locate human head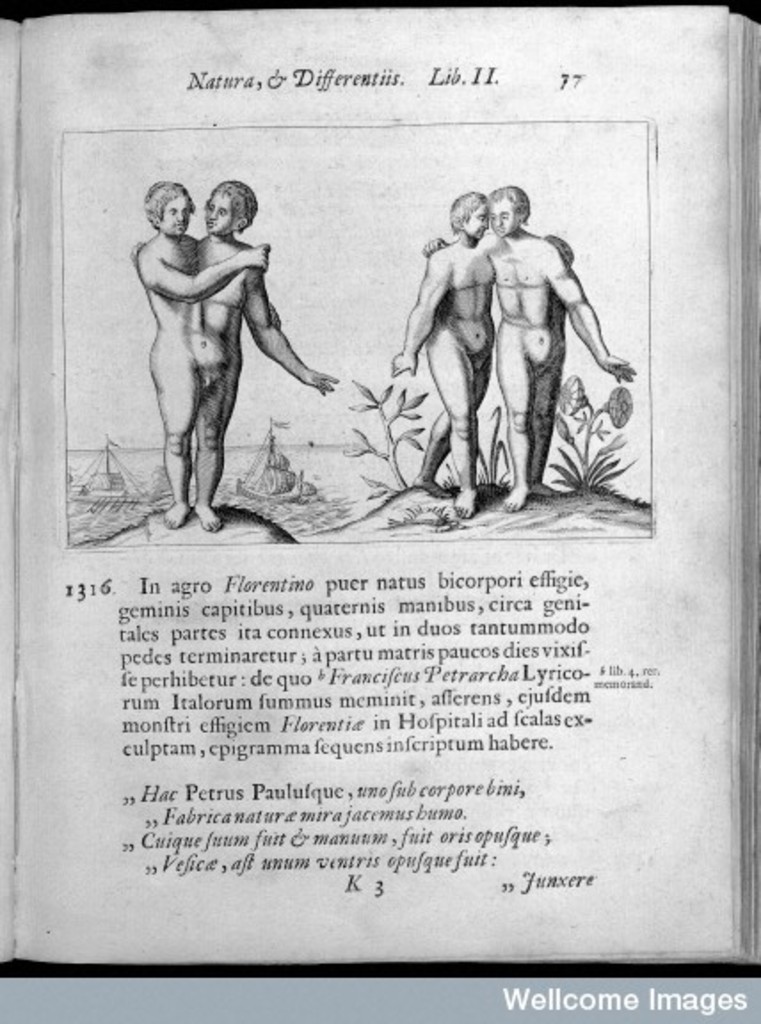
bbox(491, 187, 530, 233)
